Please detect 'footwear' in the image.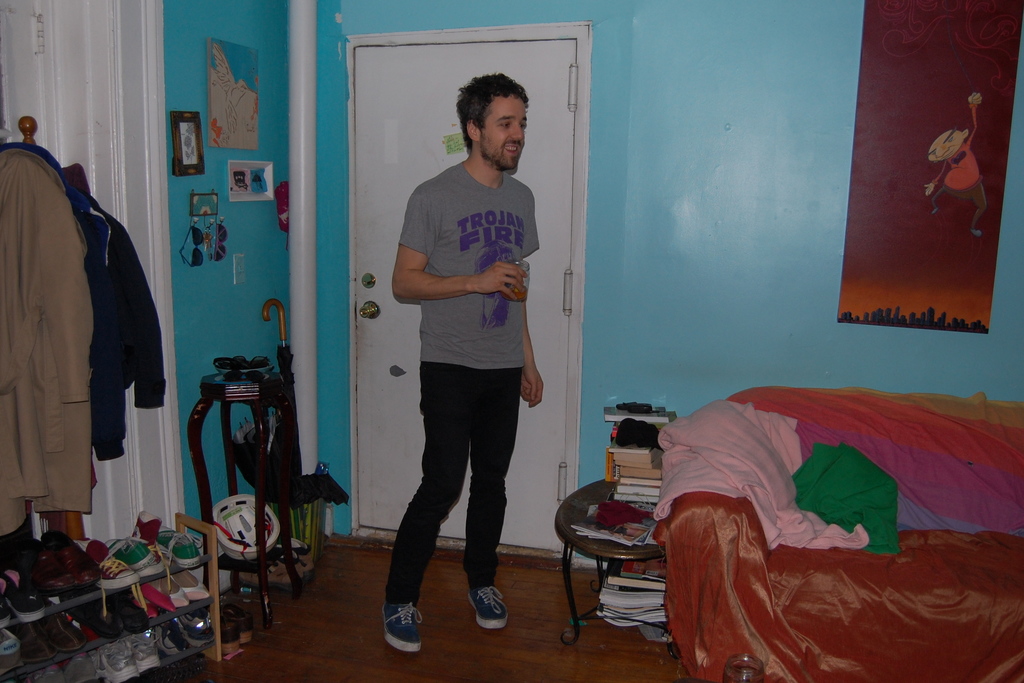
rect(148, 579, 180, 614).
